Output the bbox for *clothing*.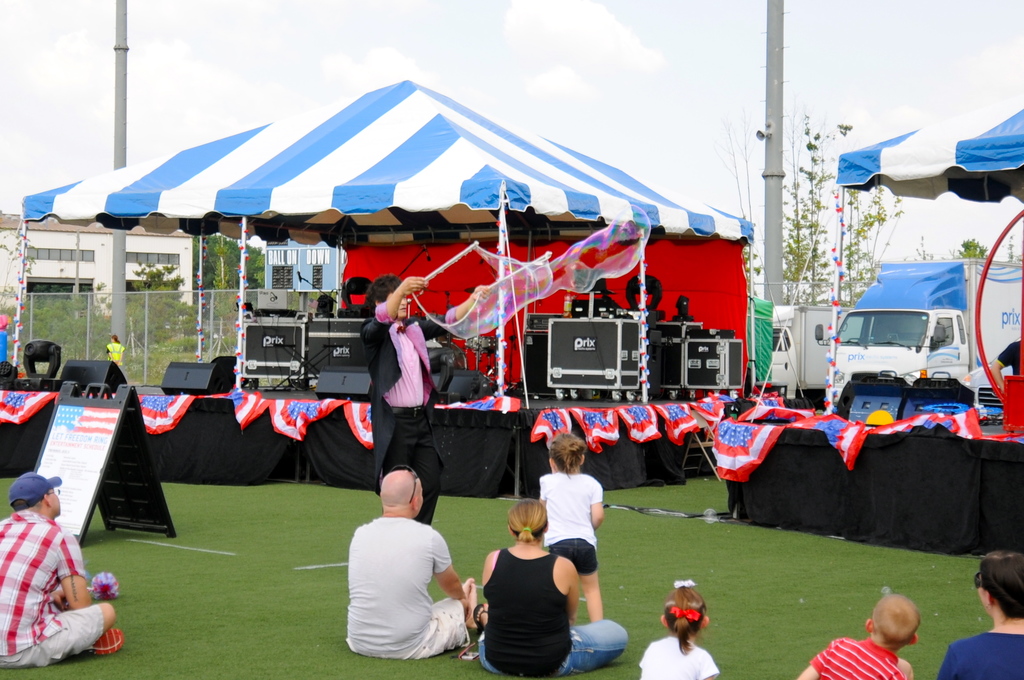
x1=477, y1=550, x2=631, y2=679.
